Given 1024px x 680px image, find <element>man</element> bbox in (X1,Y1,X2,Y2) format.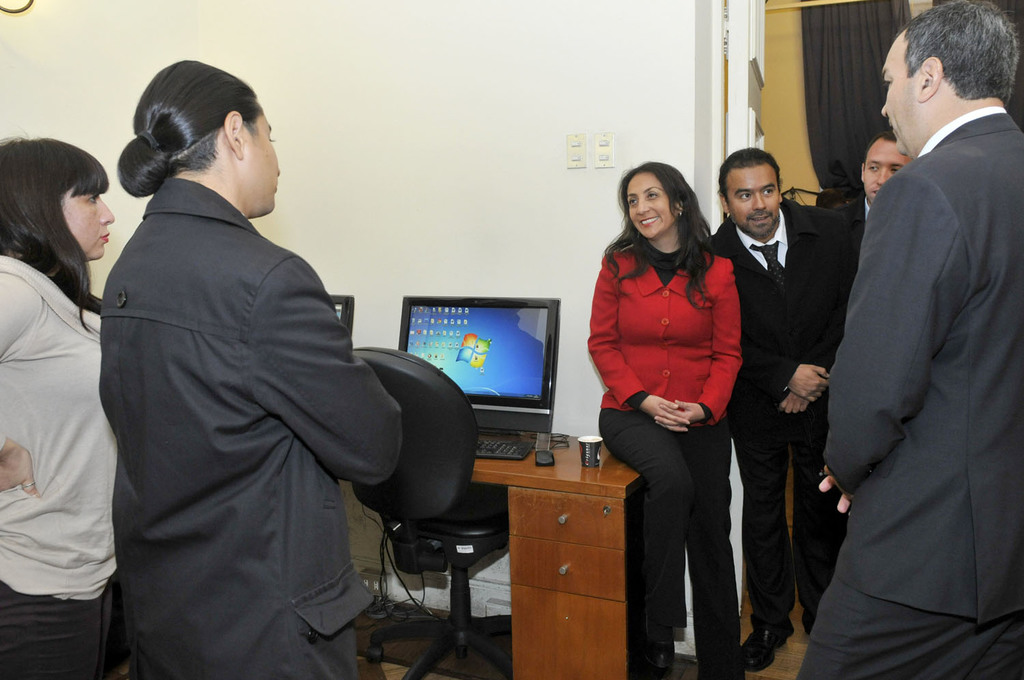
(706,146,857,672).
